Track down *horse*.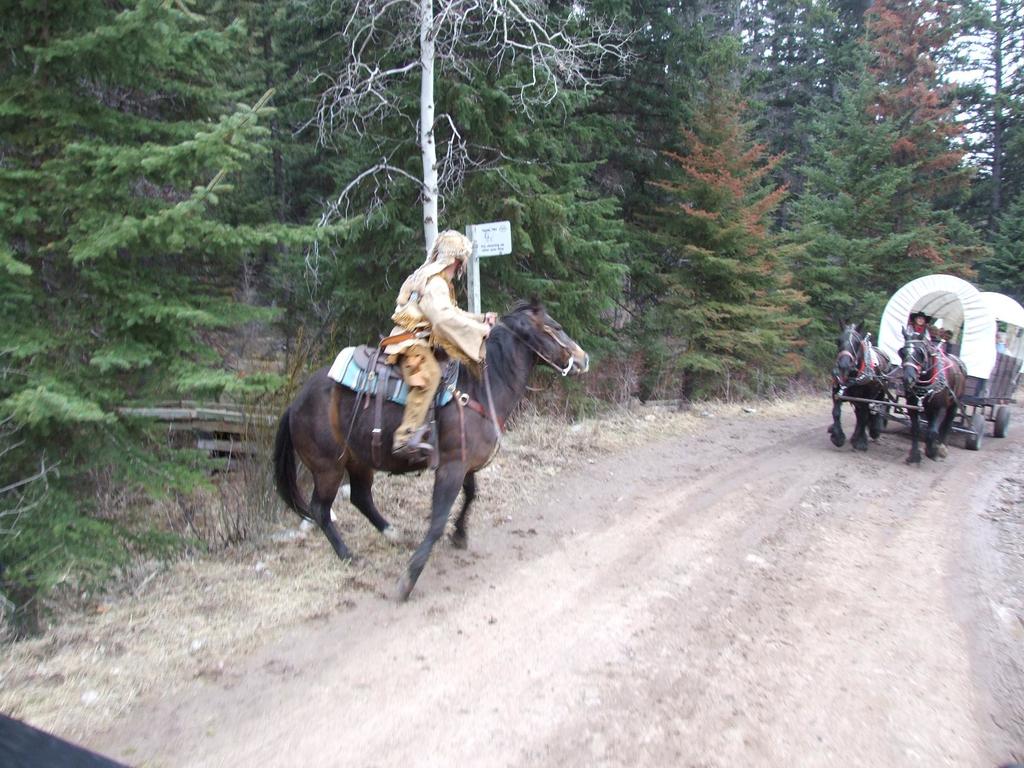
Tracked to <box>271,288,593,600</box>.
